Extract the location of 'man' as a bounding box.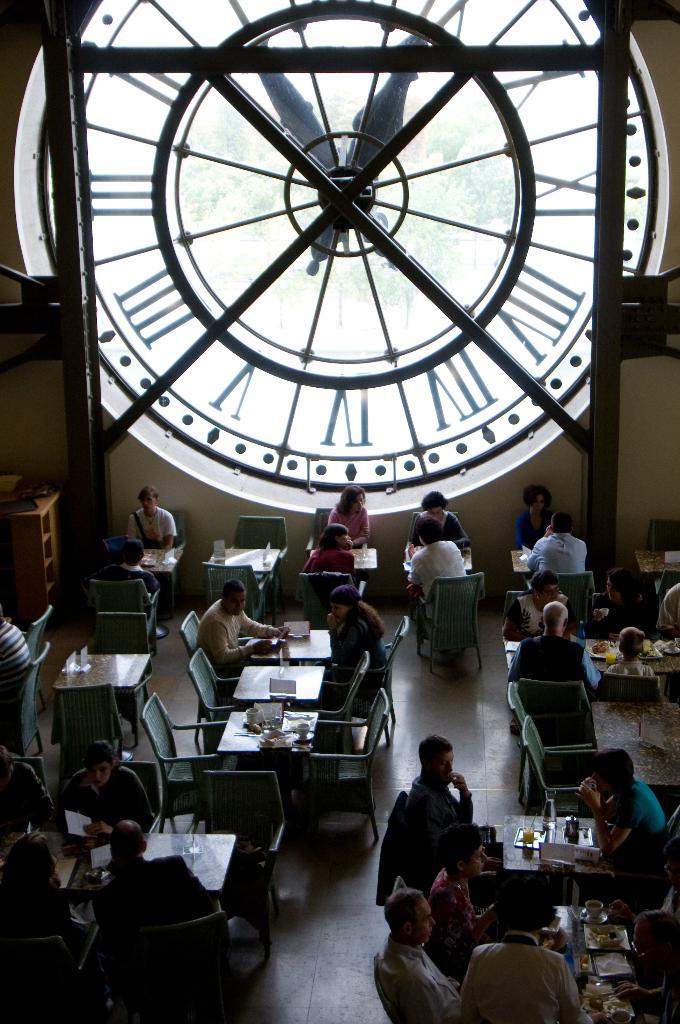
BBox(436, 882, 581, 1023).
